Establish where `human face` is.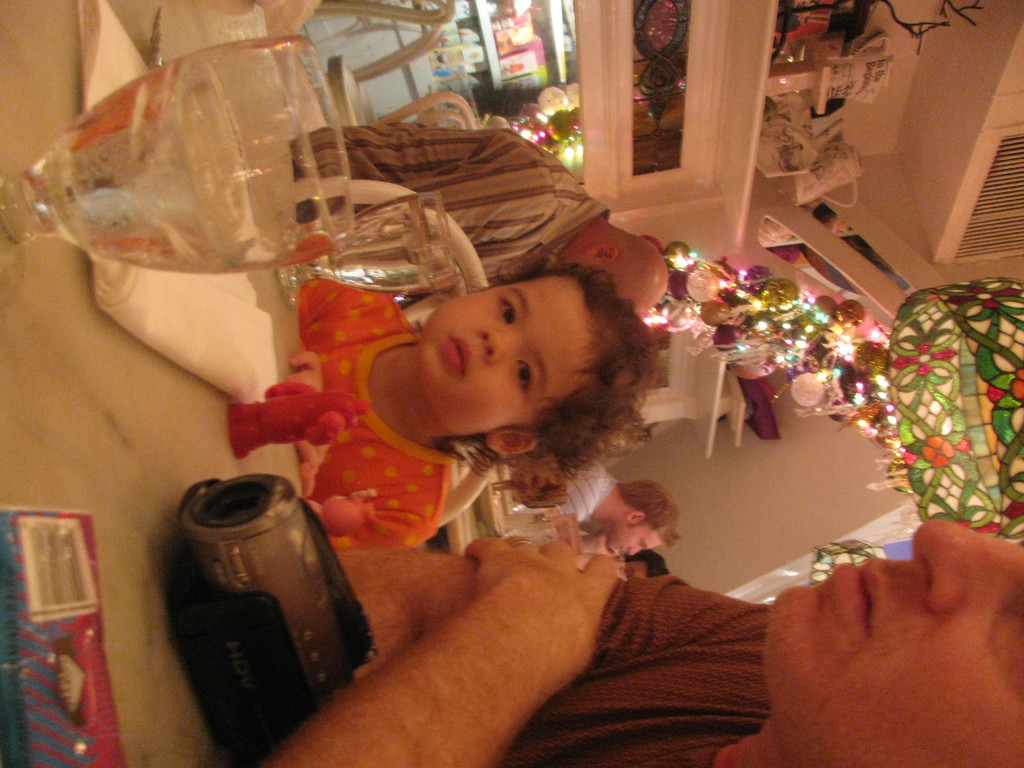
Established at locate(605, 526, 666, 557).
